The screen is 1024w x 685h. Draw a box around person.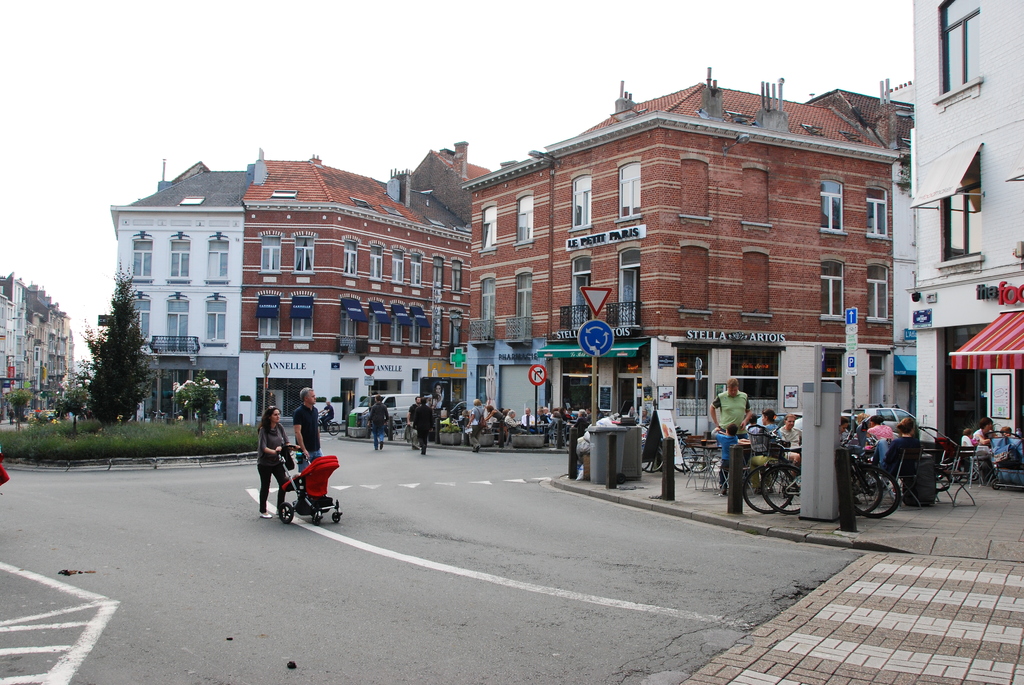
pyautogui.locateOnScreen(488, 406, 511, 450).
